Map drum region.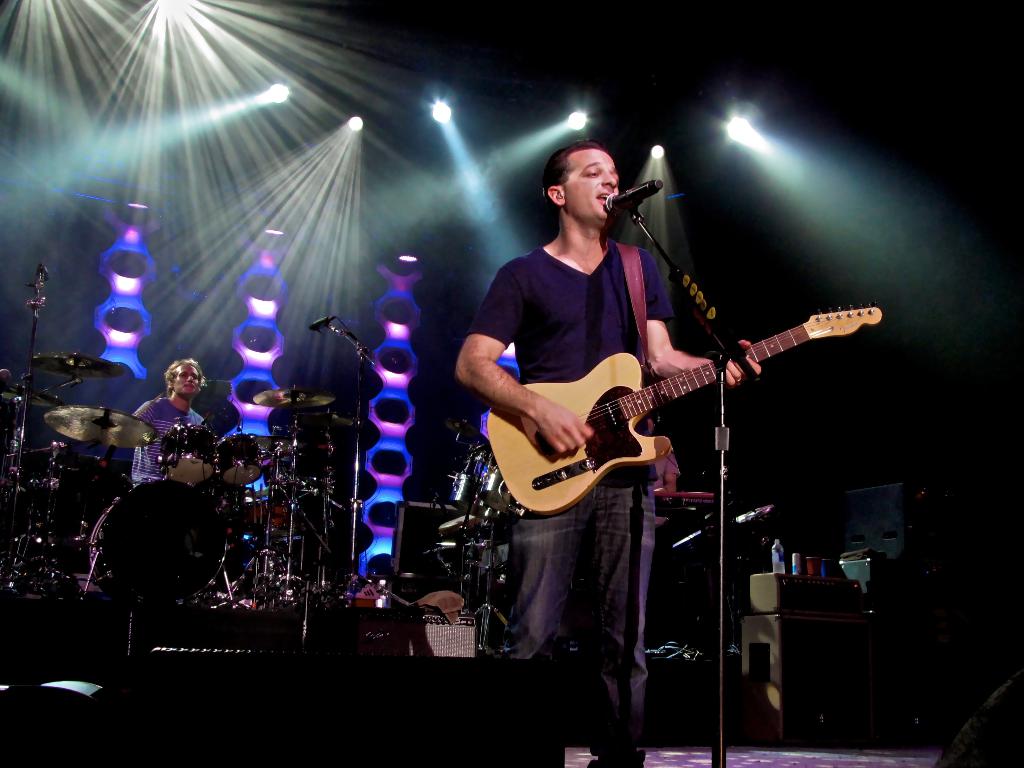
Mapped to x1=90, y1=477, x2=239, y2=609.
